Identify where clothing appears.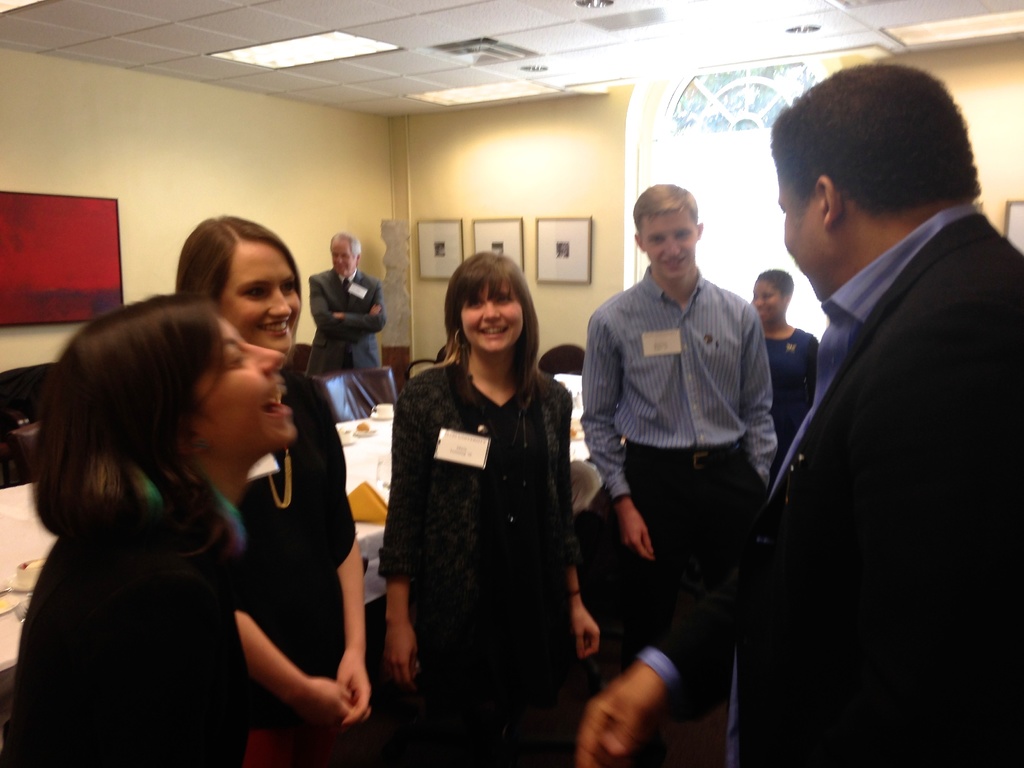
Appears at {"x1": 579, "y1": 262, "x2": 776, "y2": 647}.
